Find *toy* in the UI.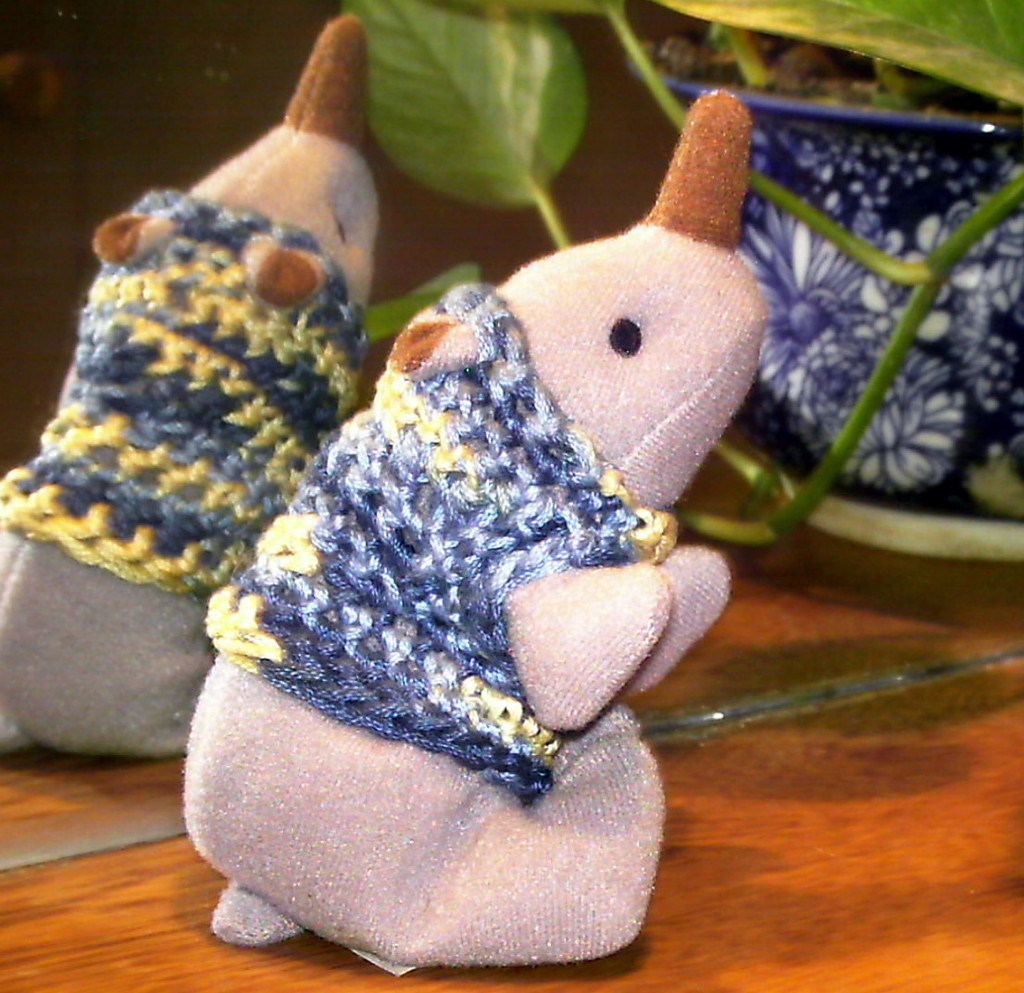
UI element at <region>0, 16, 378, 754</region>.
